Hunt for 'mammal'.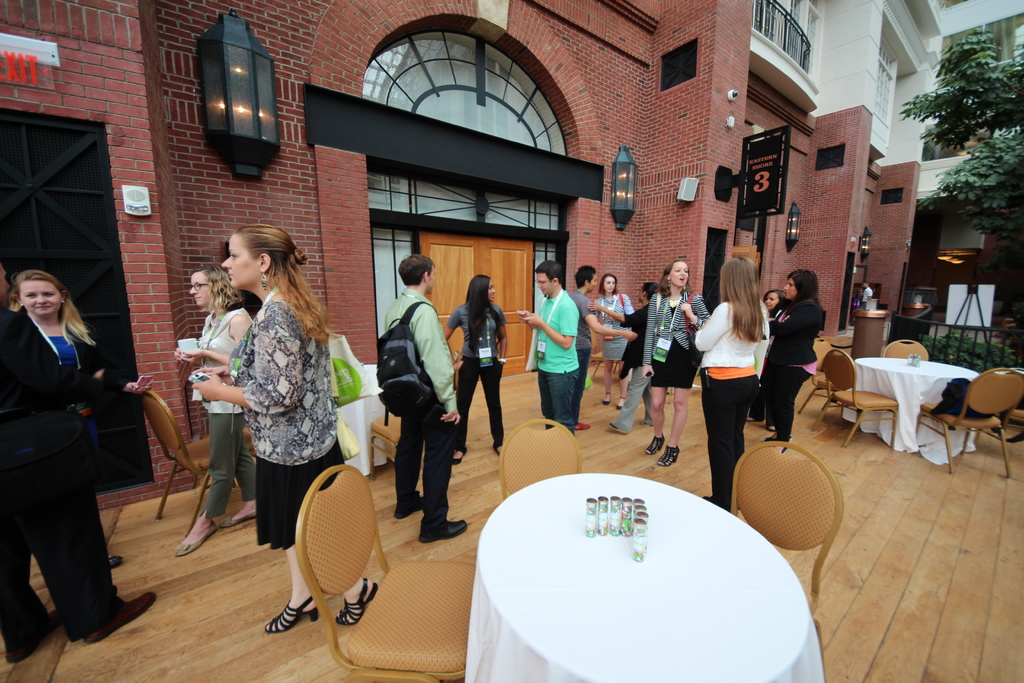
Hunted down at [183,224,378,632].
